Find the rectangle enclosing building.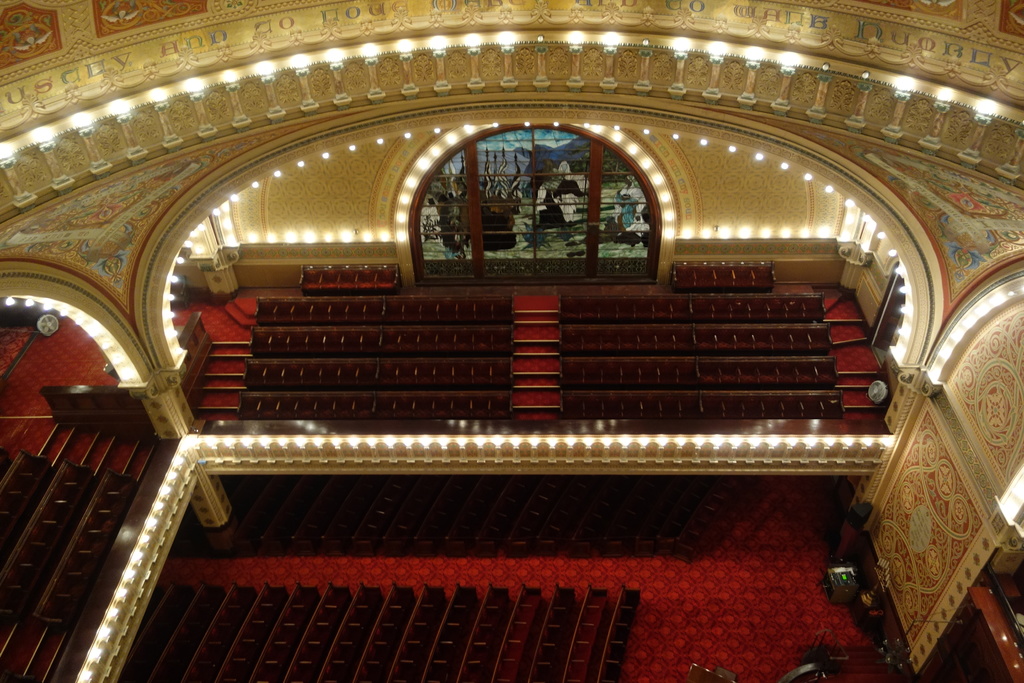
<bbox>1, 0, 1023, 682</bbox>.
